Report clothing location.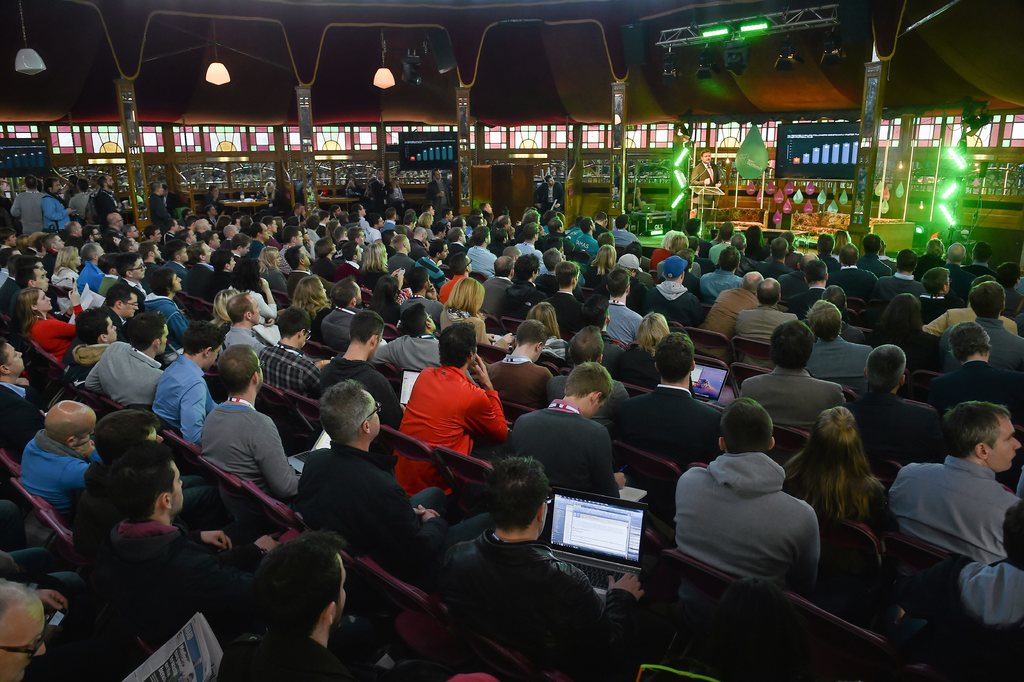
Report: [206, 629, 404, 681].
